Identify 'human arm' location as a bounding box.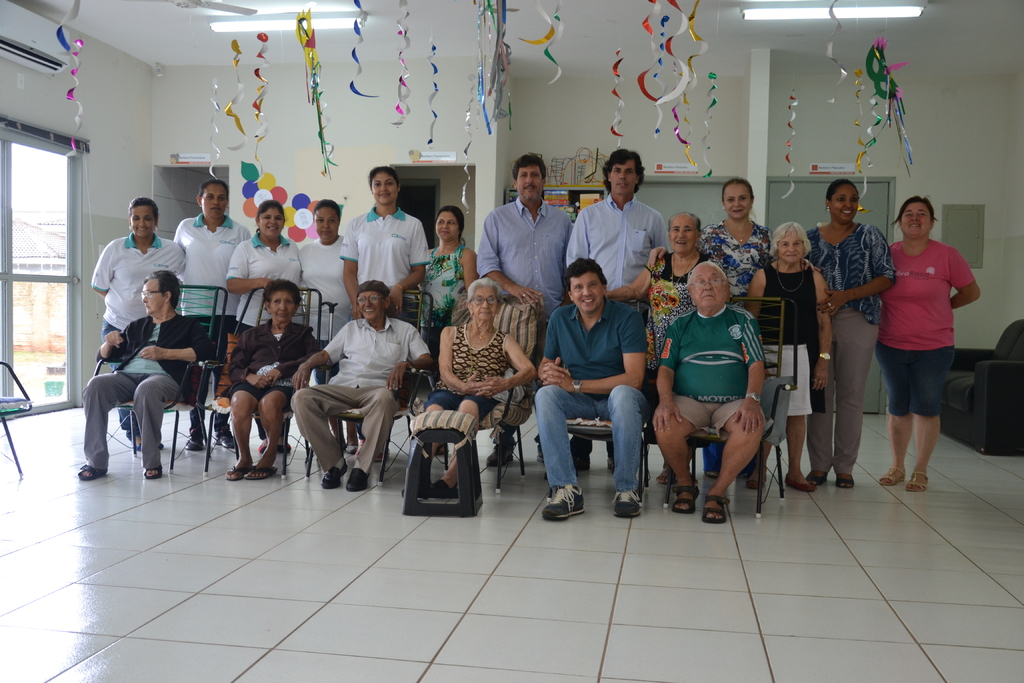
<bbox>559, 207, 592, 270</bbox>.
